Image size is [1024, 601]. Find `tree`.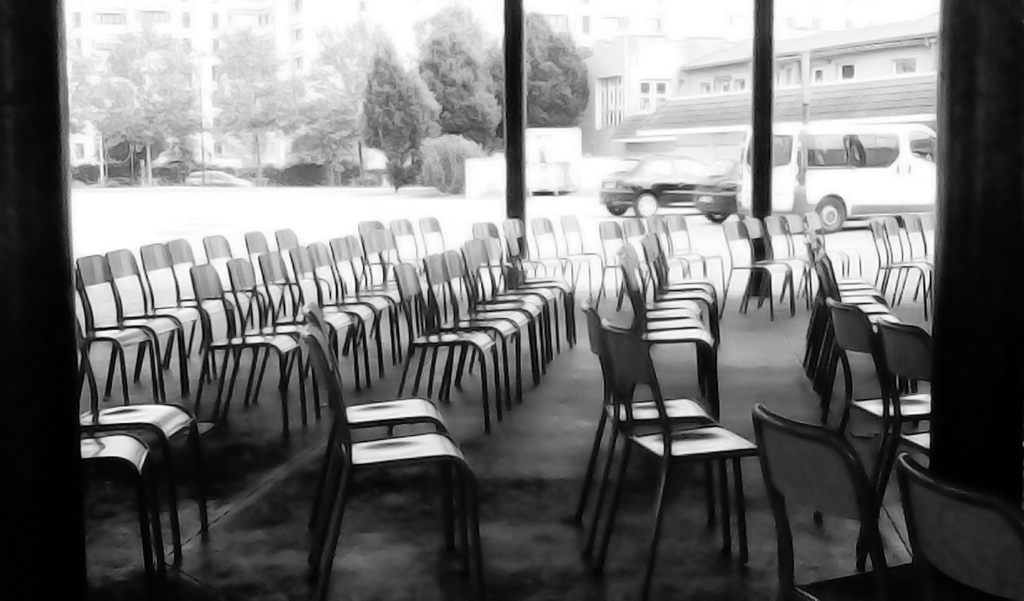
[x1=419, y1=4, x2=502, y2=152].
